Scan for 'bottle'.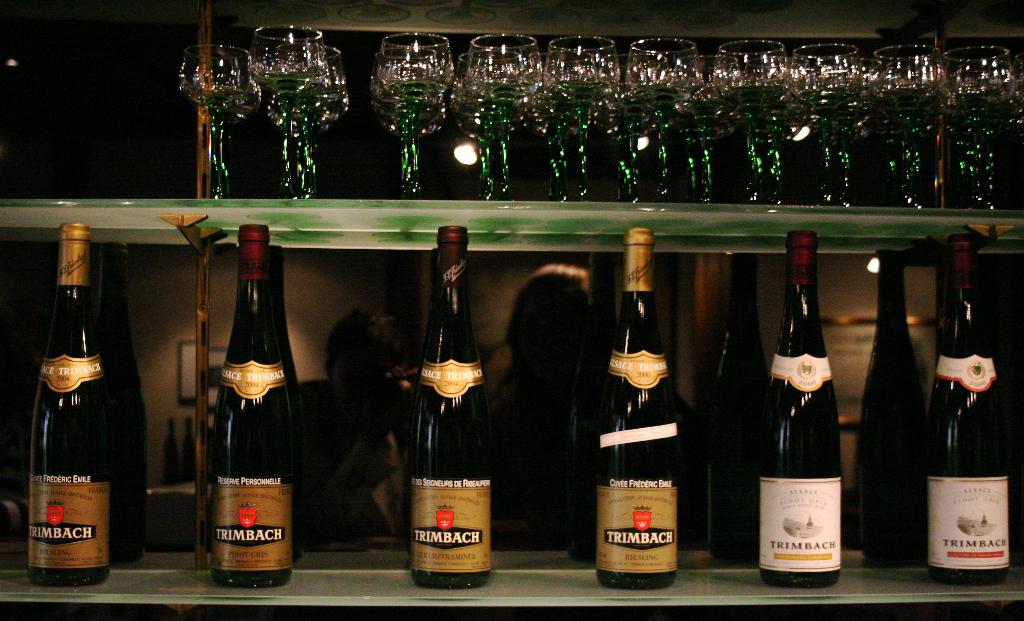
Scan result: 925 237 1023 592.
